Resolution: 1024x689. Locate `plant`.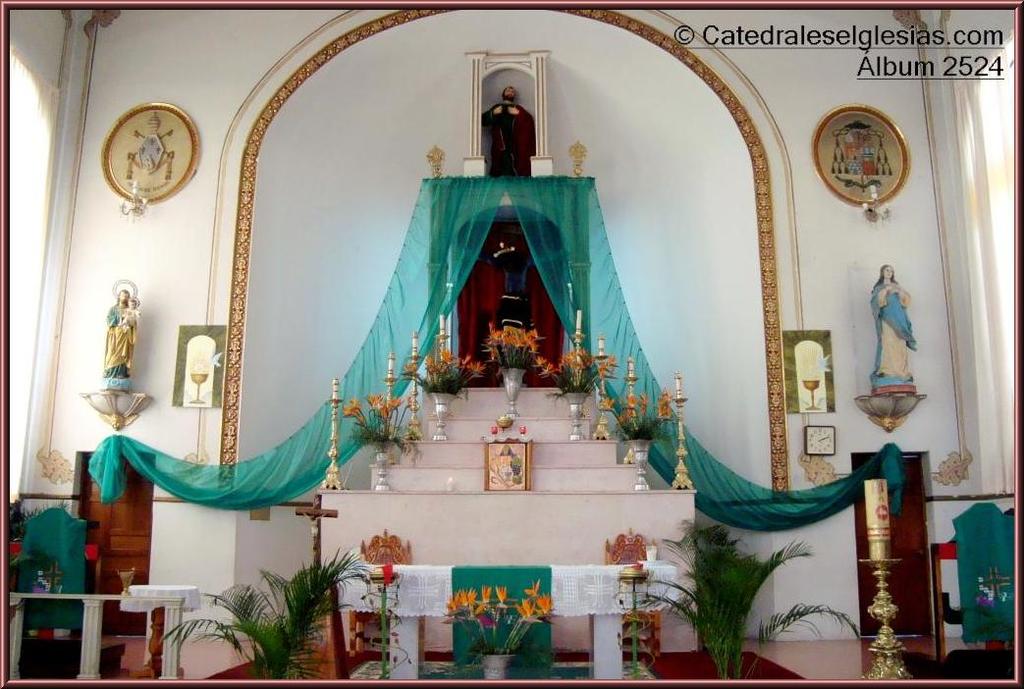
l=401, t=347, r=483, b=397.
